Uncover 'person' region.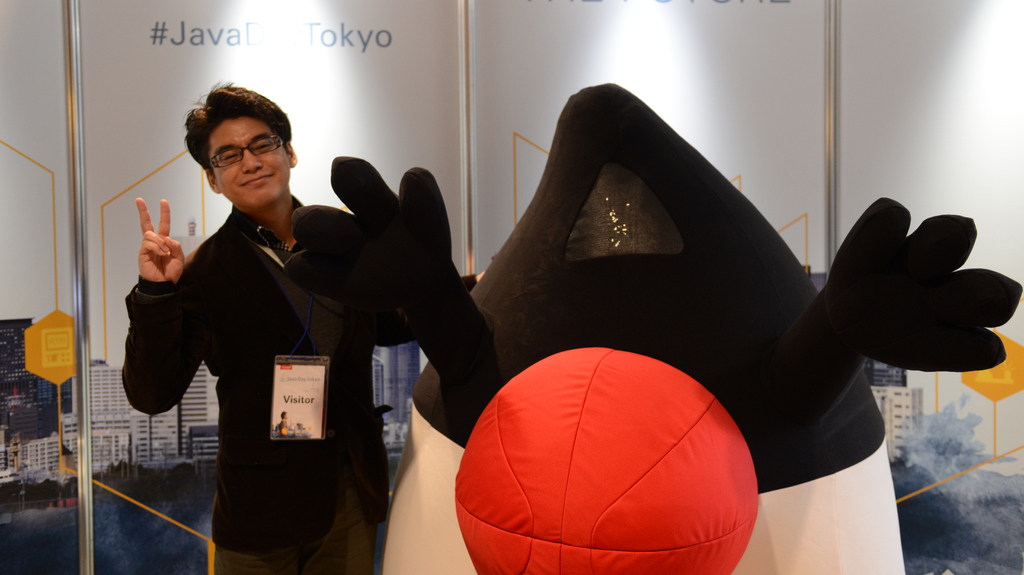
Uncovered: [111,80,486,574].
